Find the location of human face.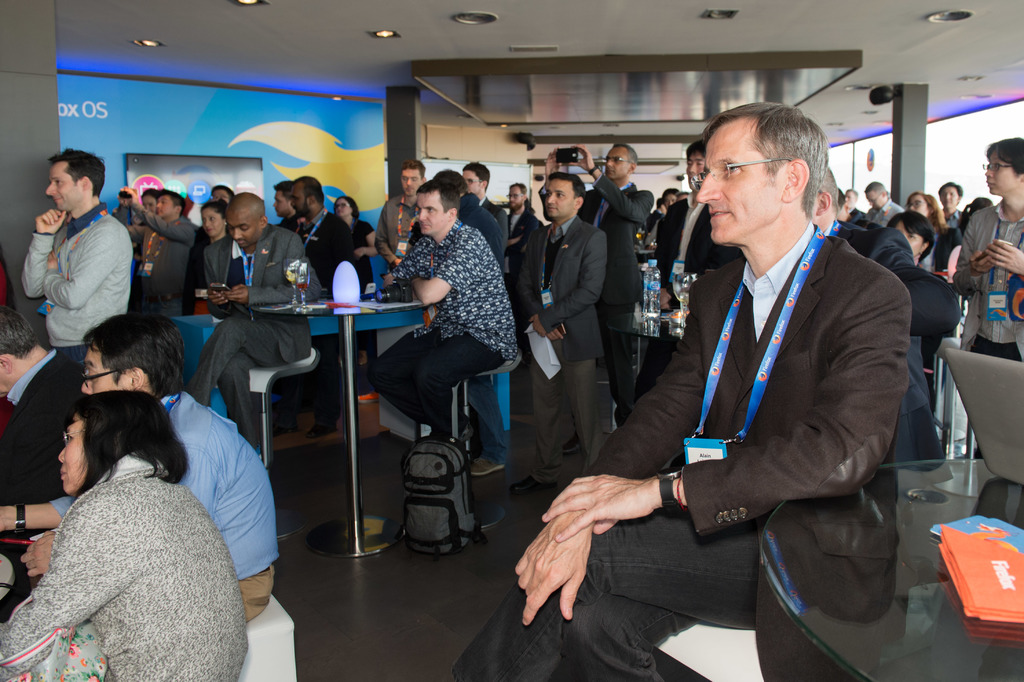
Location: (left=939, top=183, right=963, bottom=206).
